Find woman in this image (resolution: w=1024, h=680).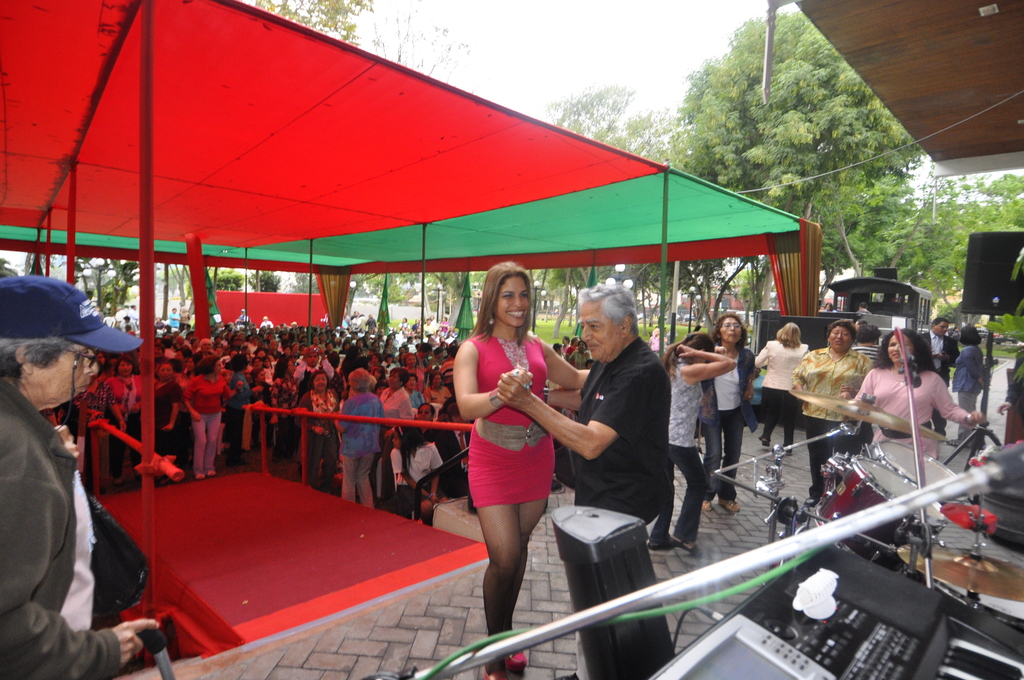
x1=292, y1=365, x2=342, y2=494.
